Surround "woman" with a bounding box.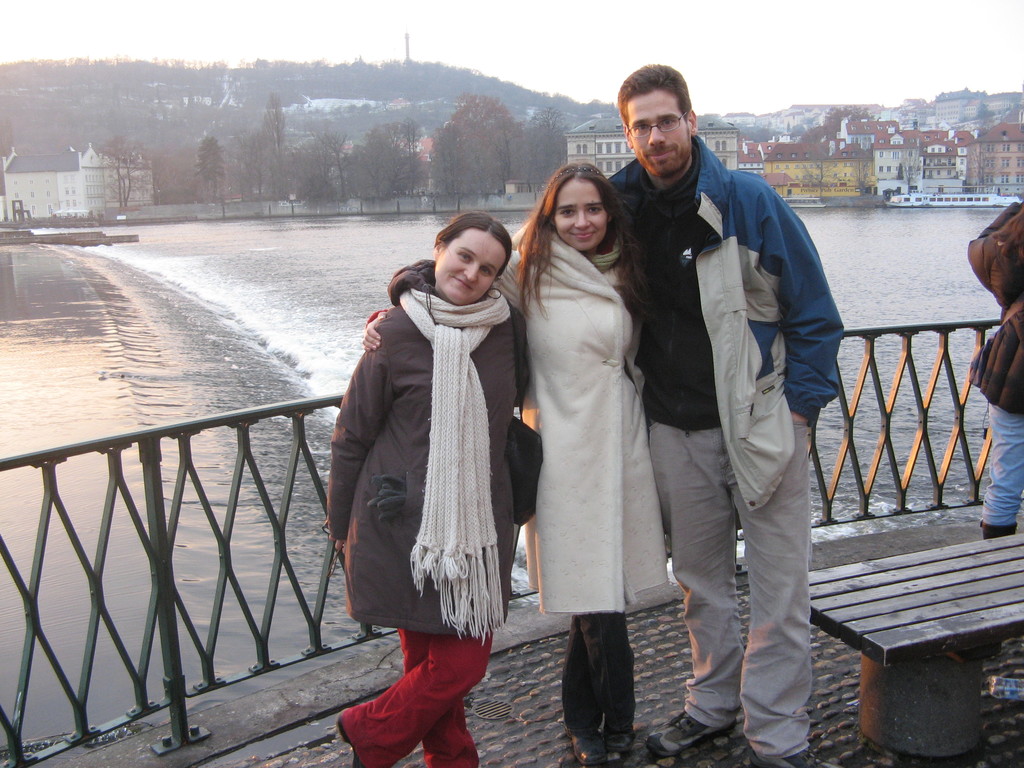
Rect(323, 210, 527, 767).
